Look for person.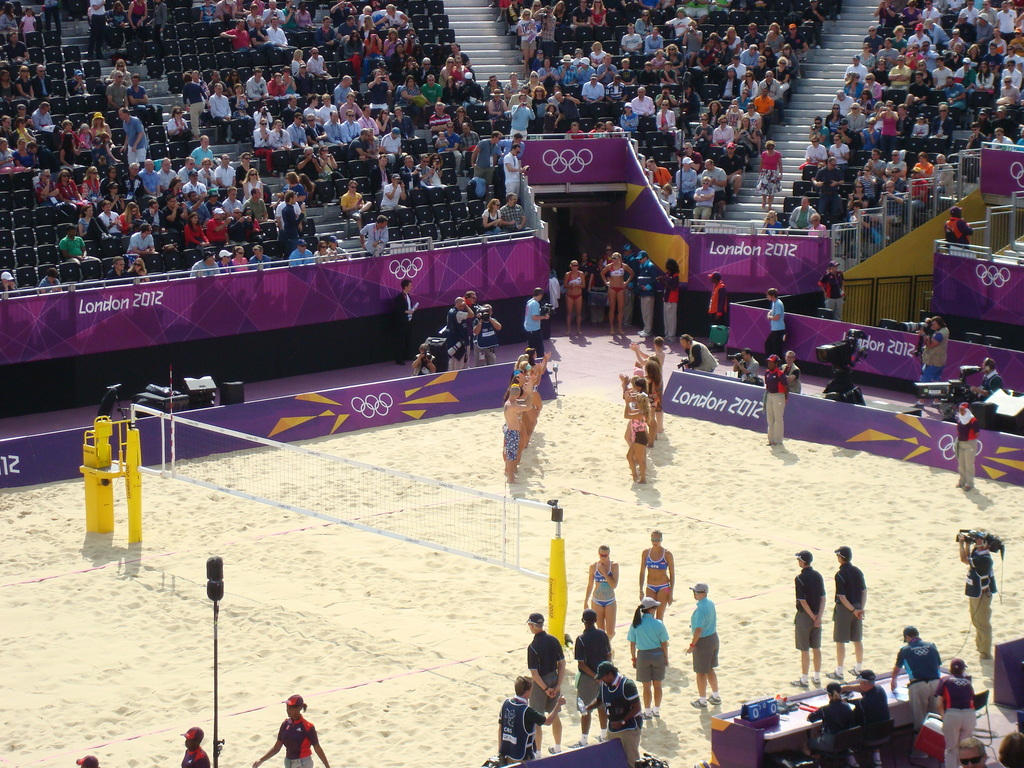
Found: bbox=(339, 179, 369, 219).
